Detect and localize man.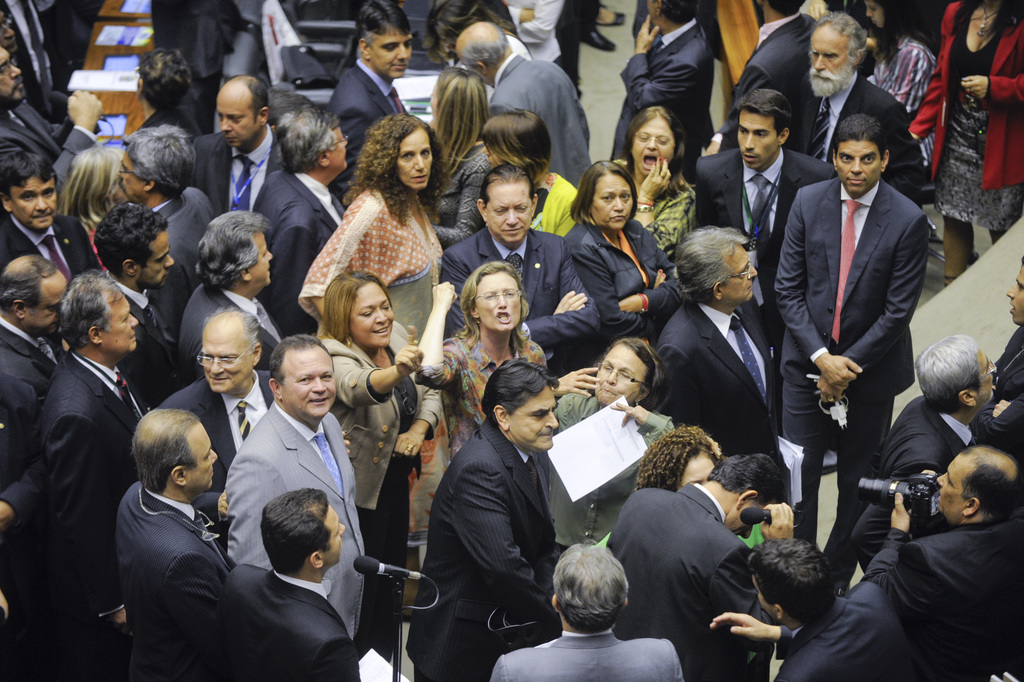
Localized at <bbox>701, 0, 829, 149</bbox>.
